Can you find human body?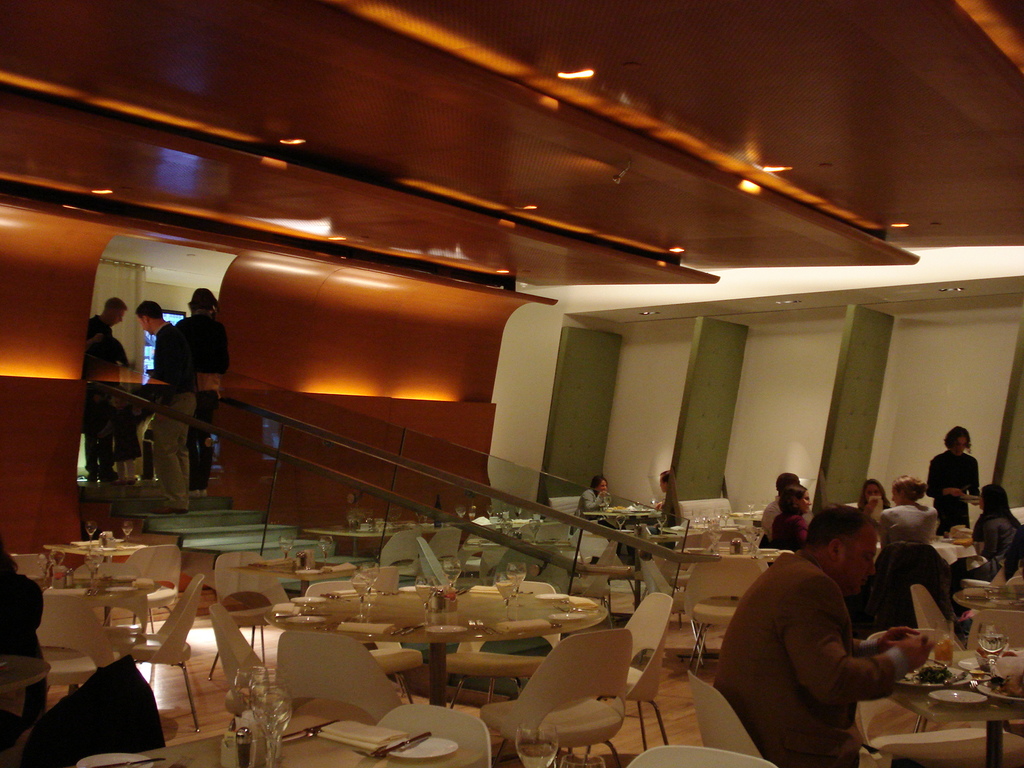
Yes, bounding box: box(856, 476, 890, 515).
